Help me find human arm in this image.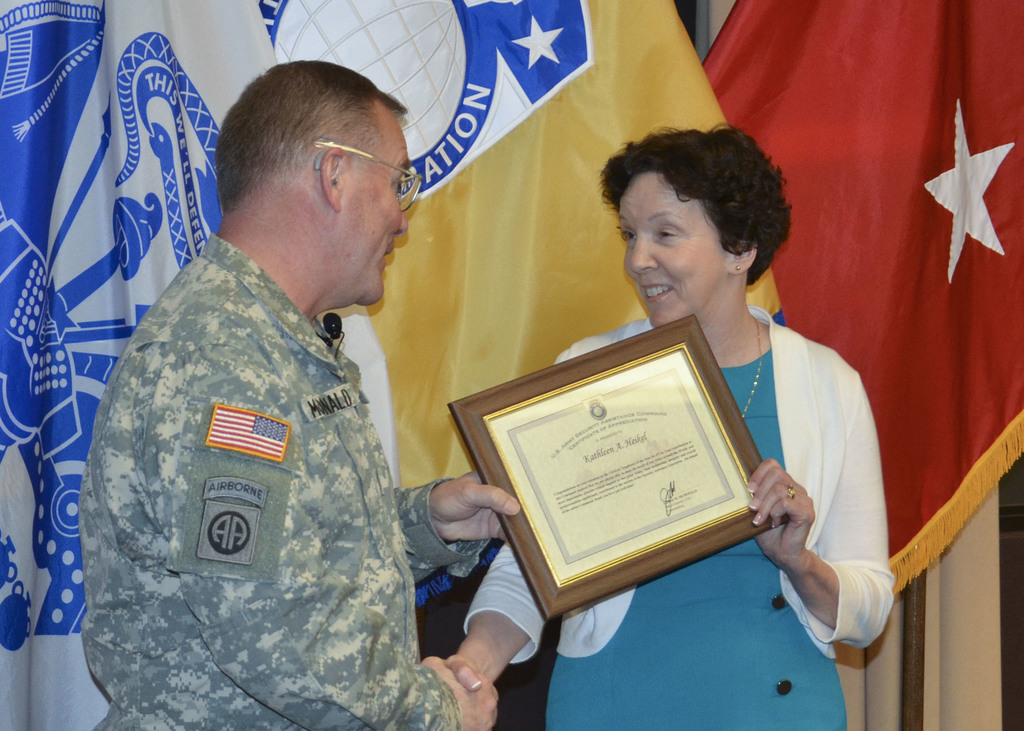
Found it: left=385, top=474, right=519, bottom=584.
